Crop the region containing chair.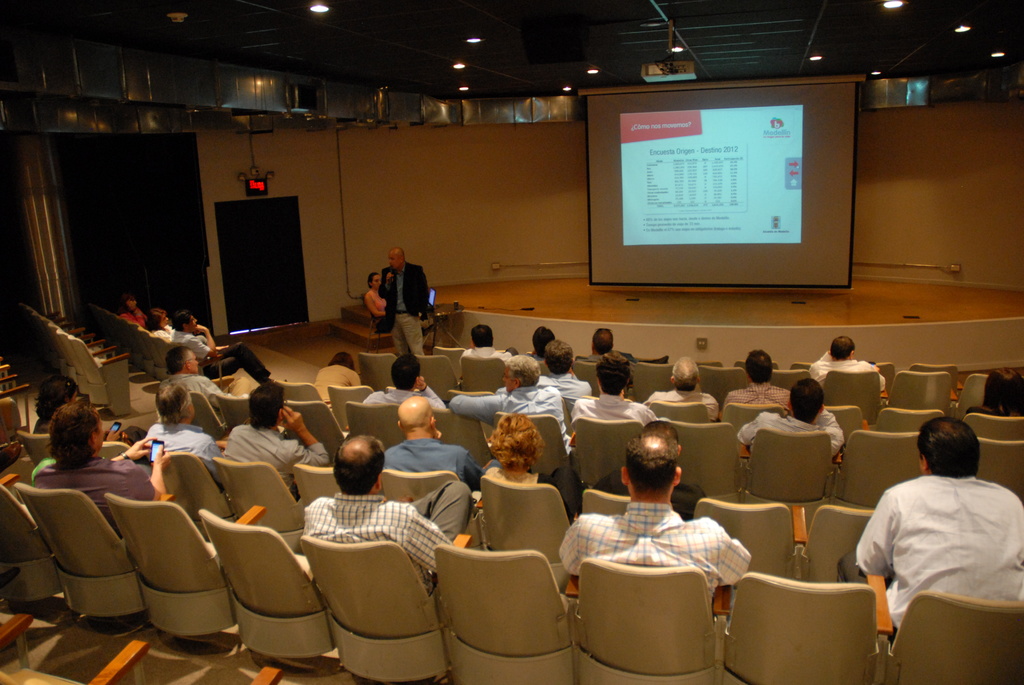
Crop region: Rect(0, 396, 27, 468).
